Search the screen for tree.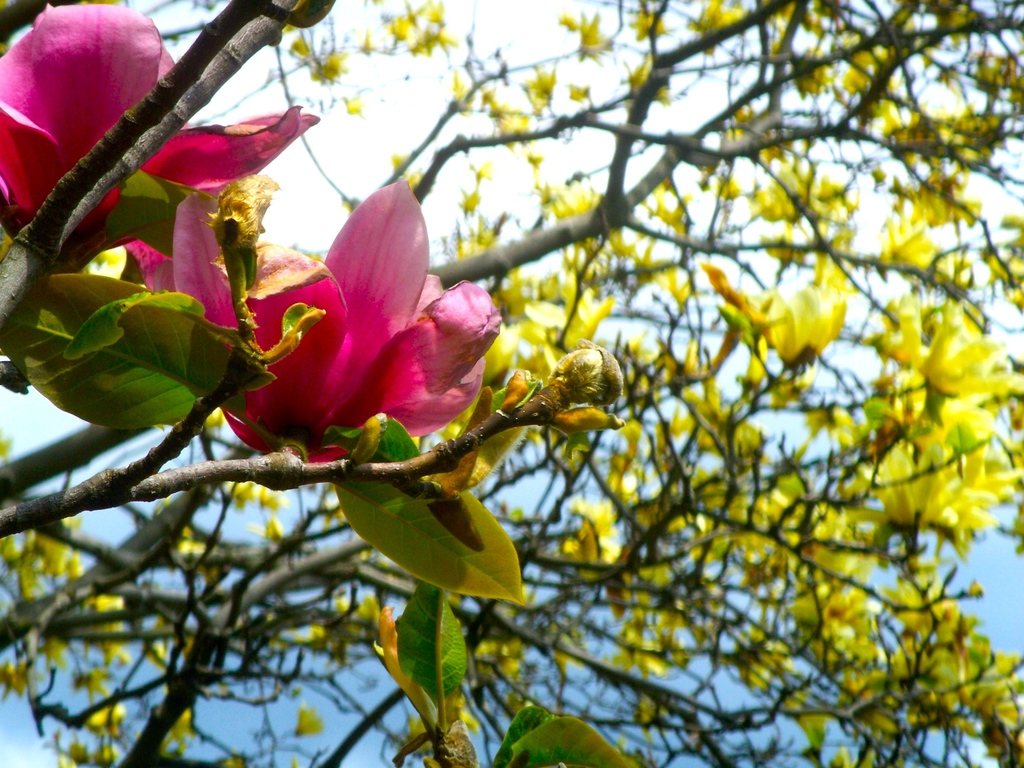
Found at 0/0/1023/767.
